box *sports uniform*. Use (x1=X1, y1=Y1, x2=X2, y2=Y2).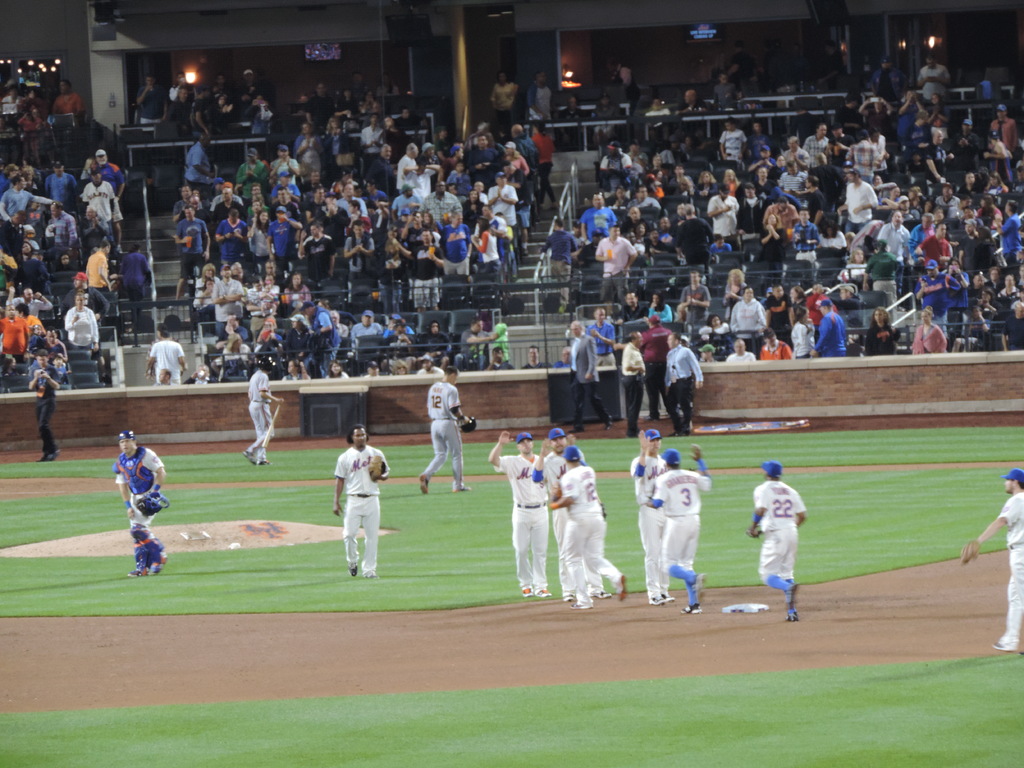
(x1=244, y1=357, x2=276, y2=464).
